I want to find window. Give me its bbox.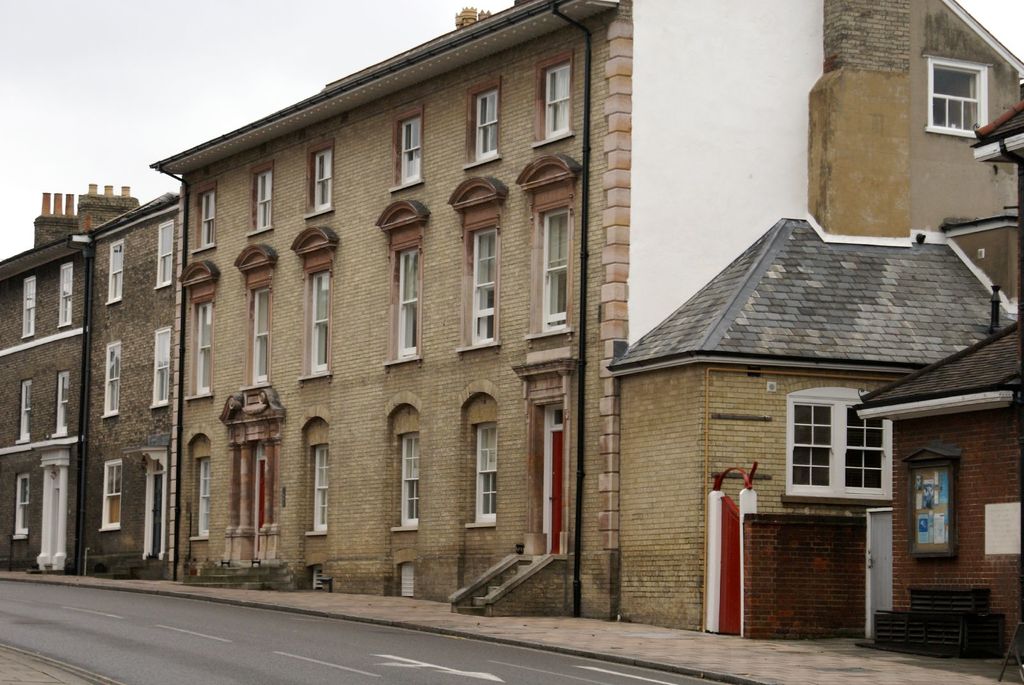
locate(20, 275, 34, 336).
